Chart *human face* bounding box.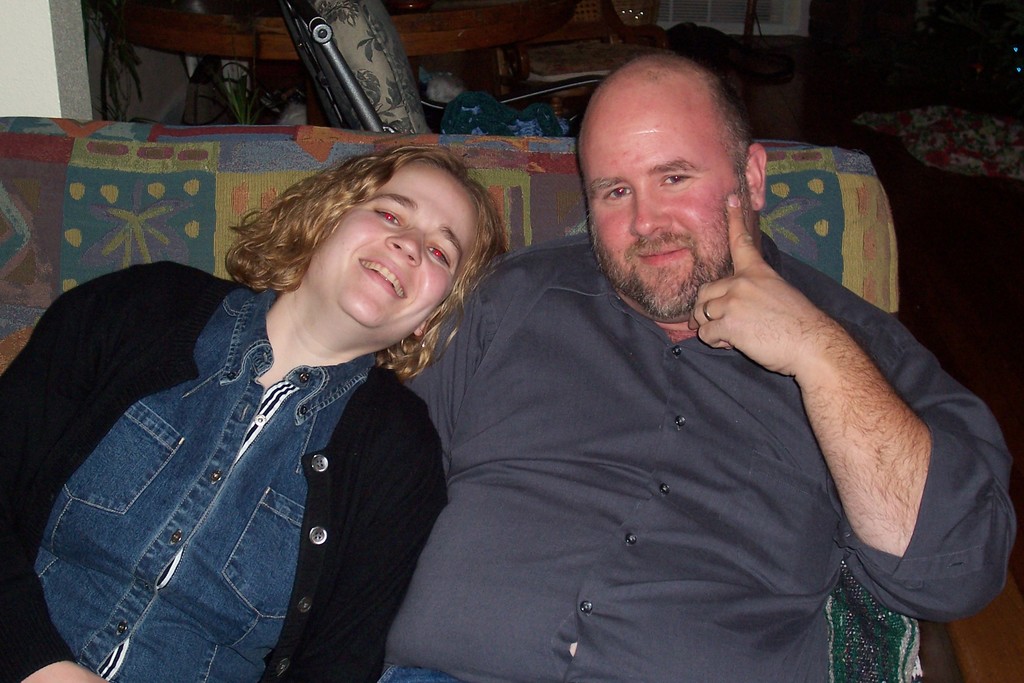
Charted: x1=589, y1=106, x2=743, y2=321.
